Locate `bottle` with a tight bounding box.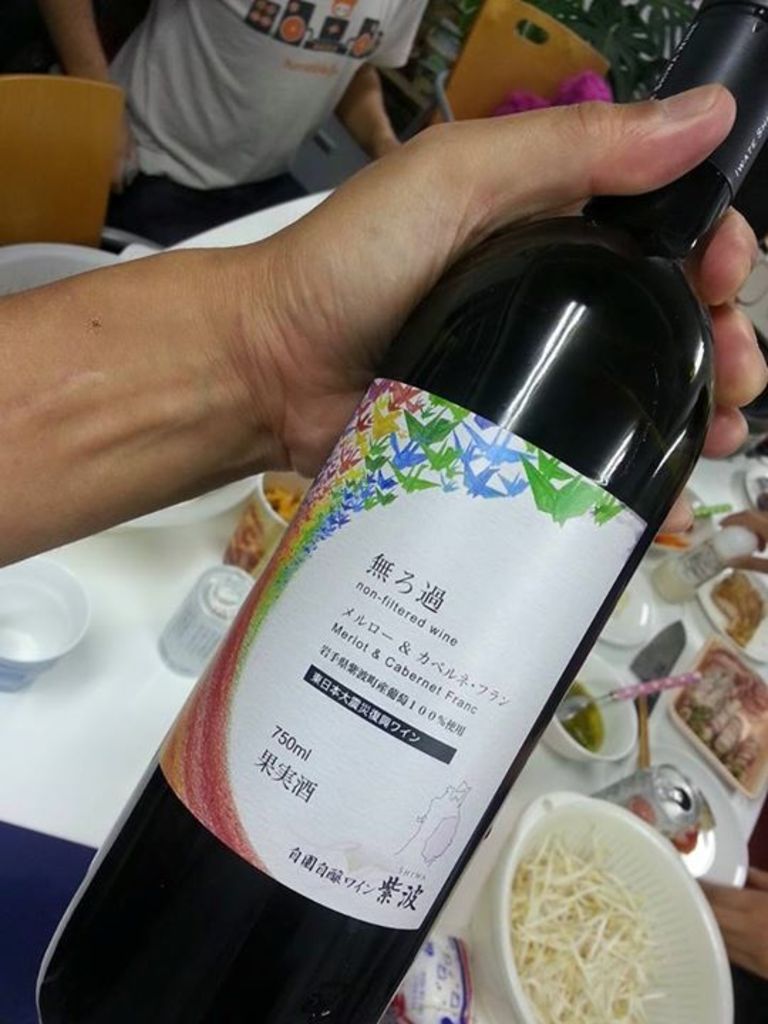
(33,6,767,1023).
